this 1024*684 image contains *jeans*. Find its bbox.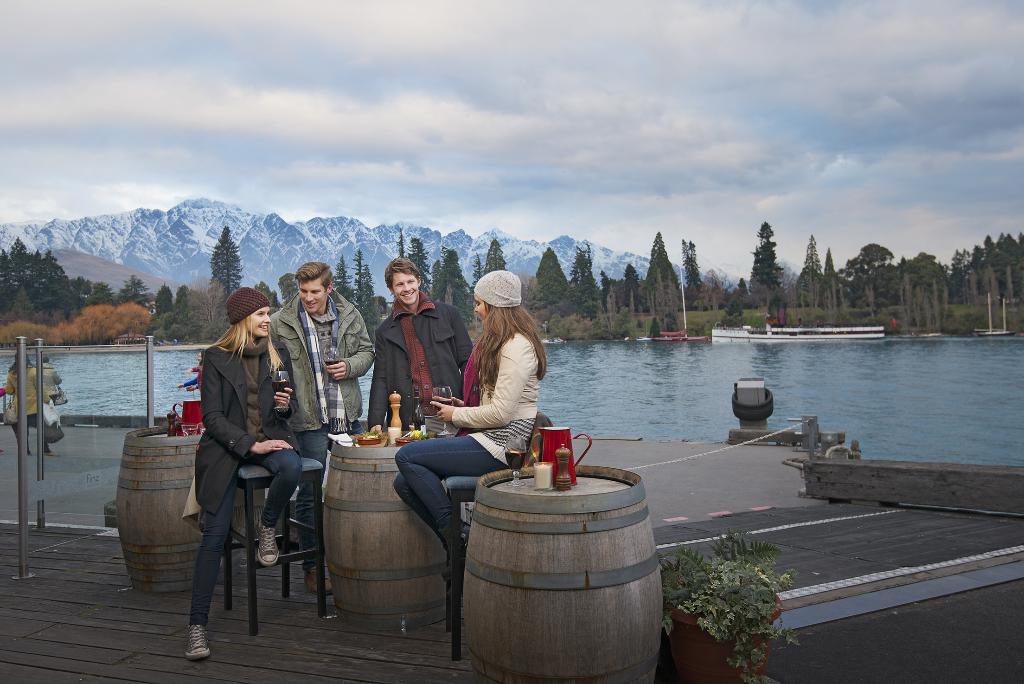
bbox=(297, 417, 362, 541).
